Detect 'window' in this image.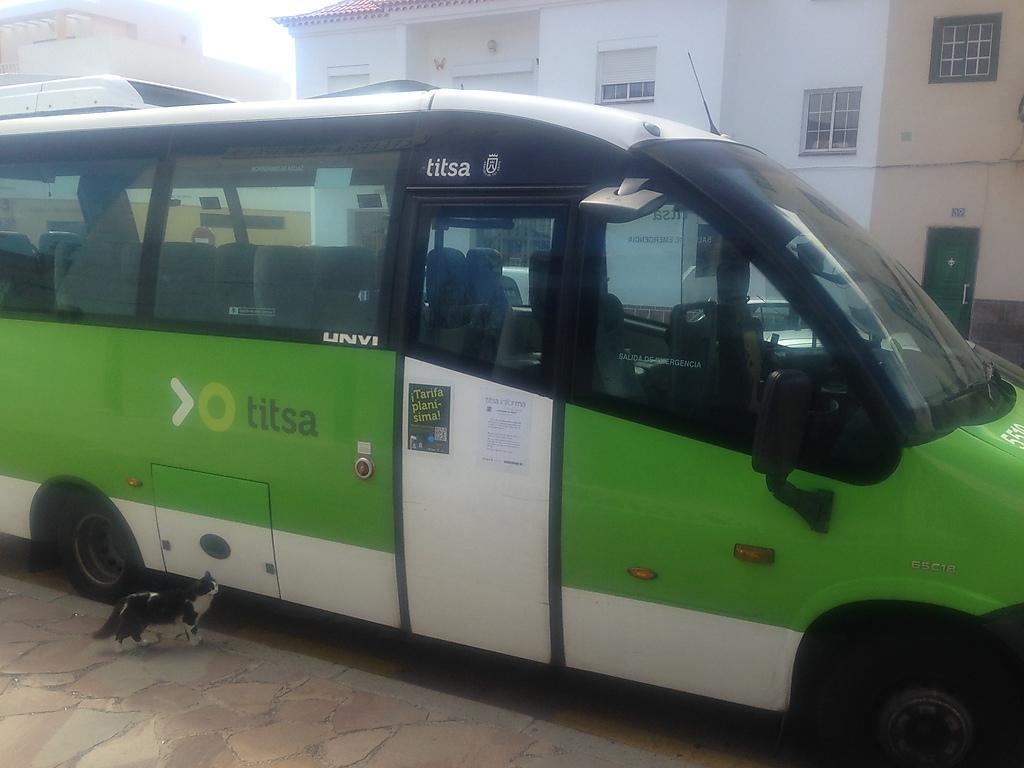
Detection: [0, 146, 406, 354].
